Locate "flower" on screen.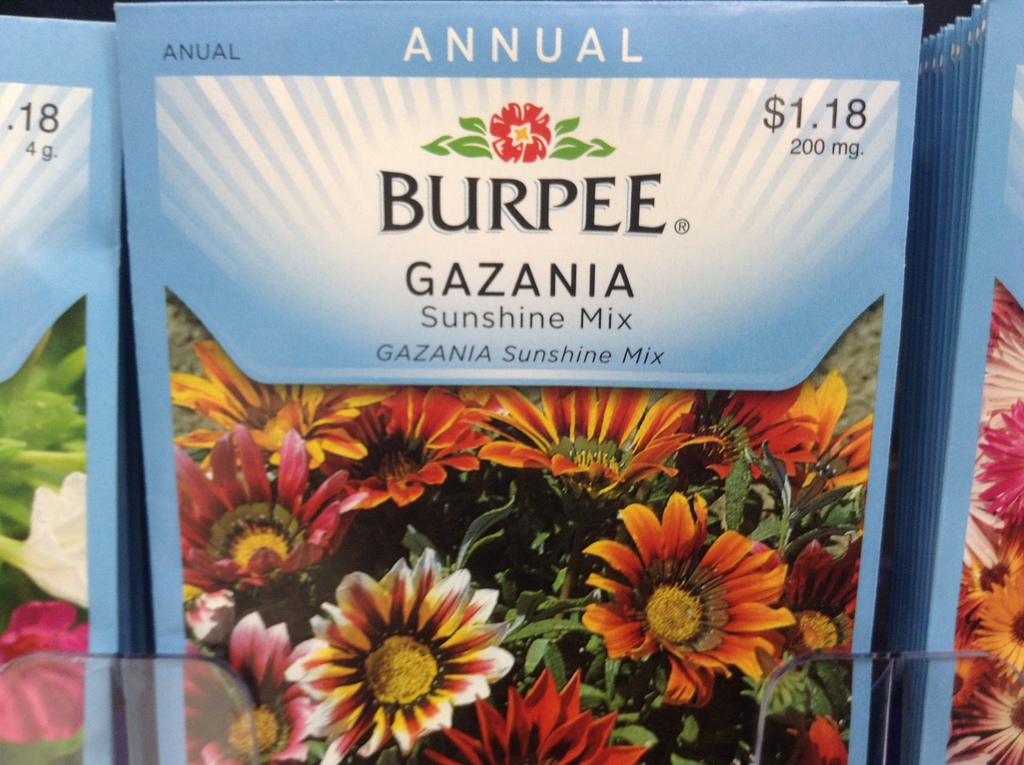
On screen at left=264, top=557, right=526, bottom=741.
